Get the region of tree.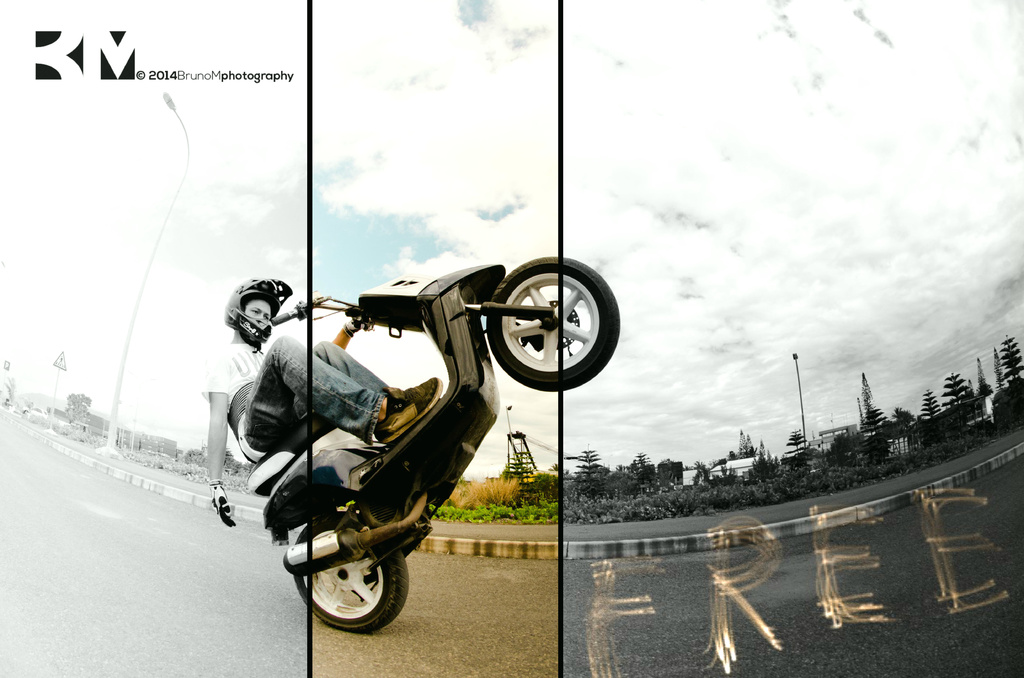
locate(656, 454, 681, 487).
